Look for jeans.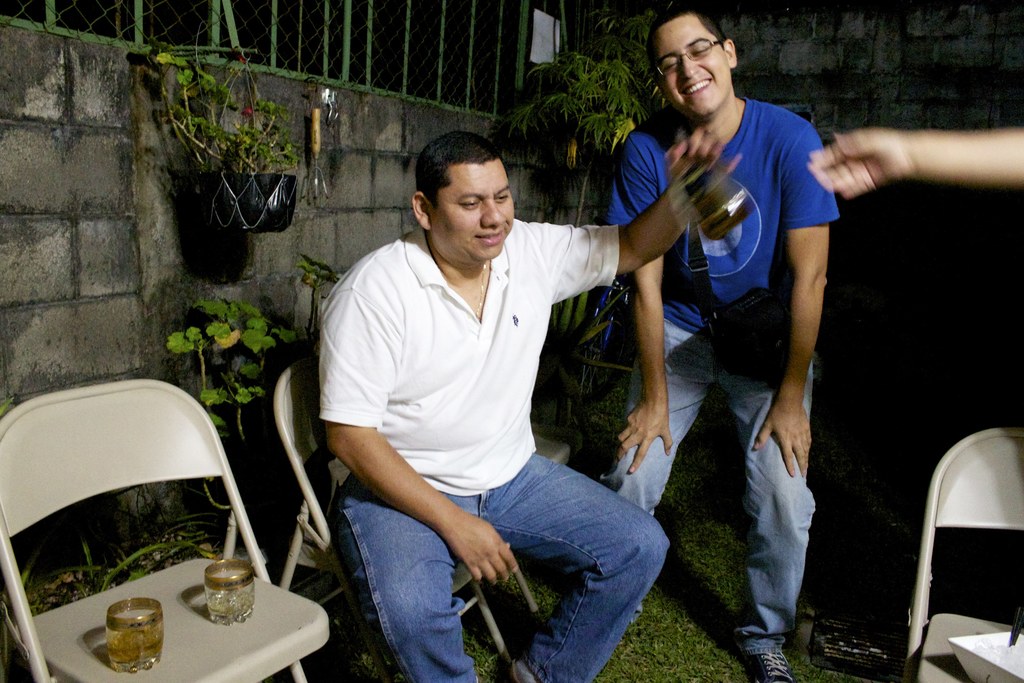
Found: 600, 320, 815, 659.
